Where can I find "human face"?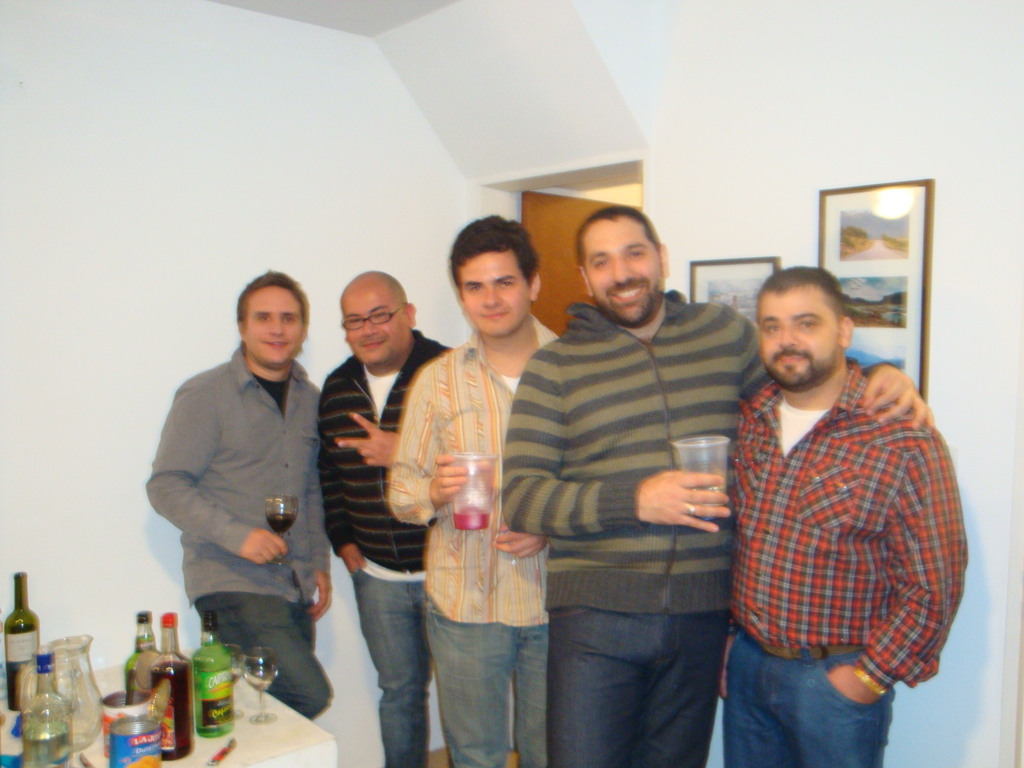
You can find it at BBox(760, 295, 838, 392).
